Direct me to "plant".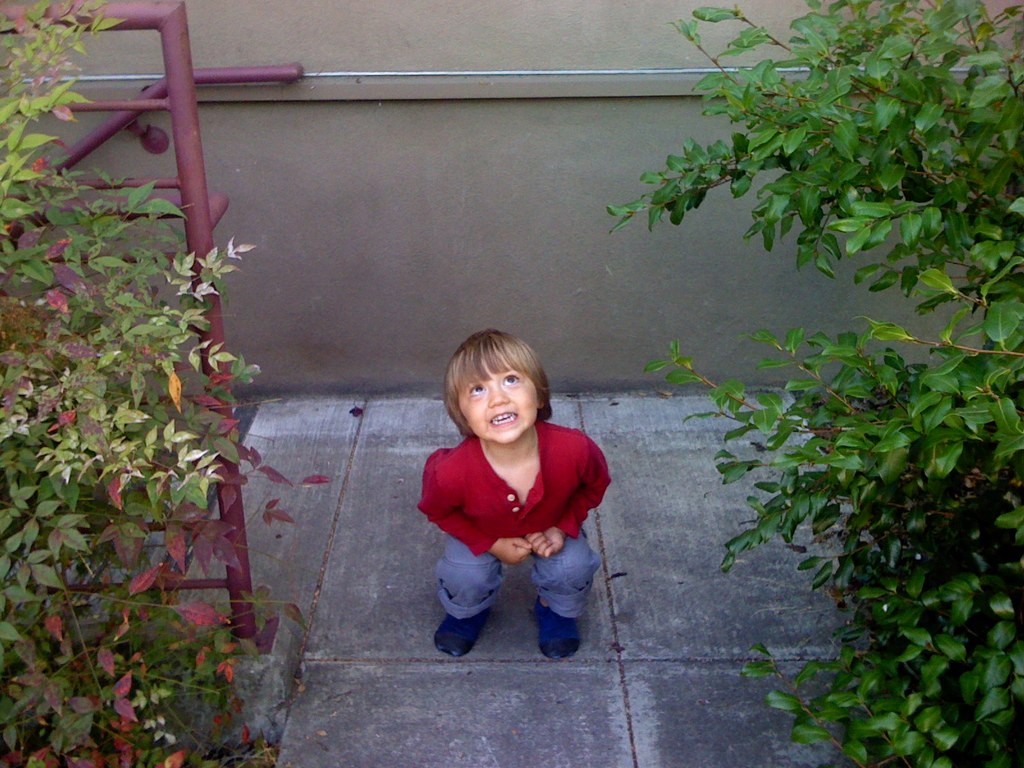
Direction: <box>0,0,332,767</box>.
